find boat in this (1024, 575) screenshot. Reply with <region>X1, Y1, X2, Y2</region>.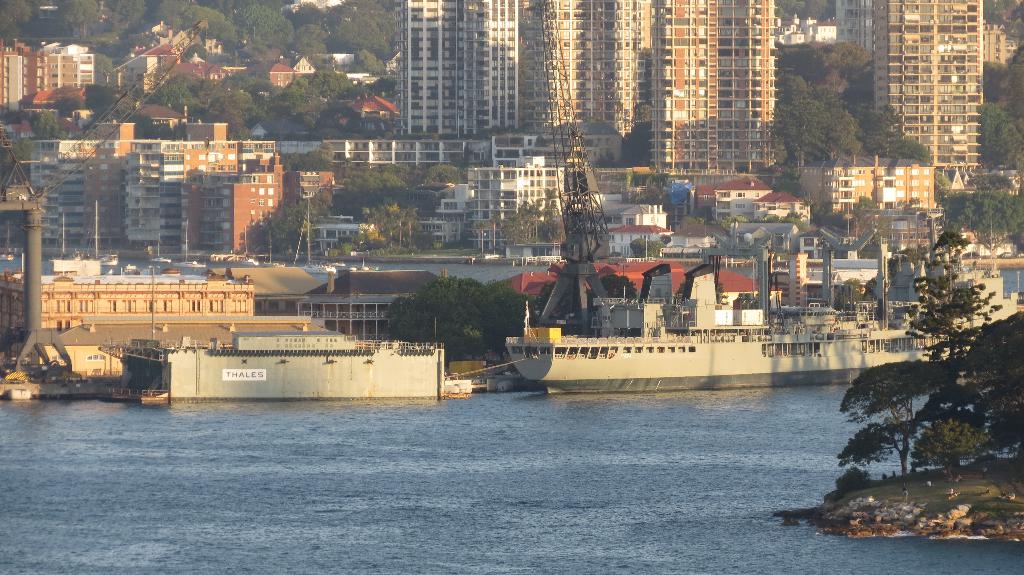
<region>506, 273, 1023, 396</region>.
